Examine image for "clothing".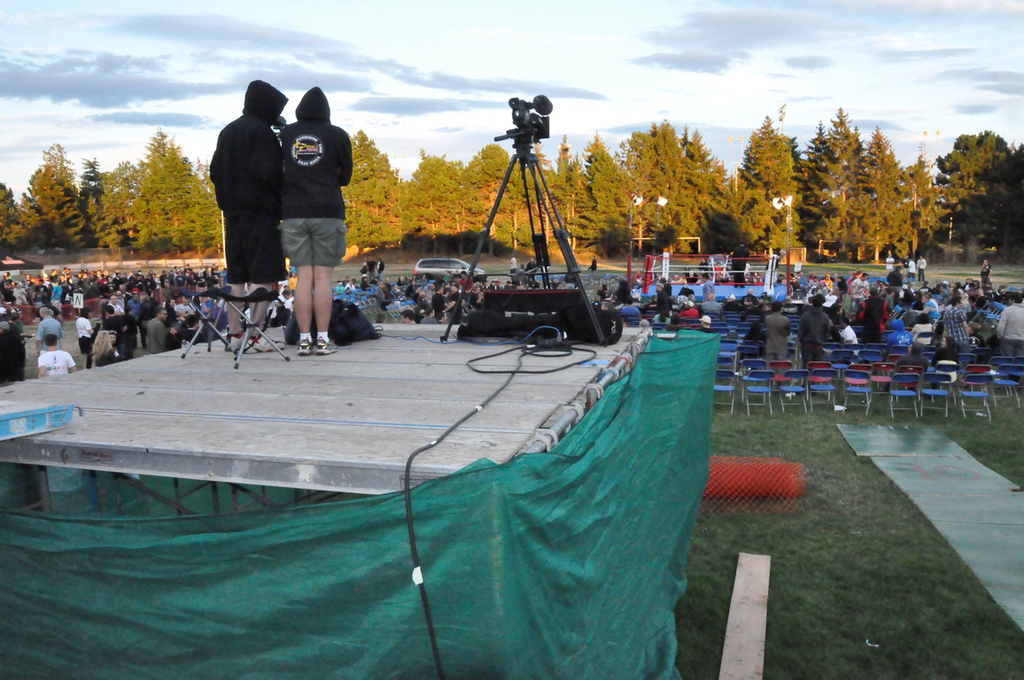
Examination result: [x1=893, y1=267, x2=909, y2=283].
